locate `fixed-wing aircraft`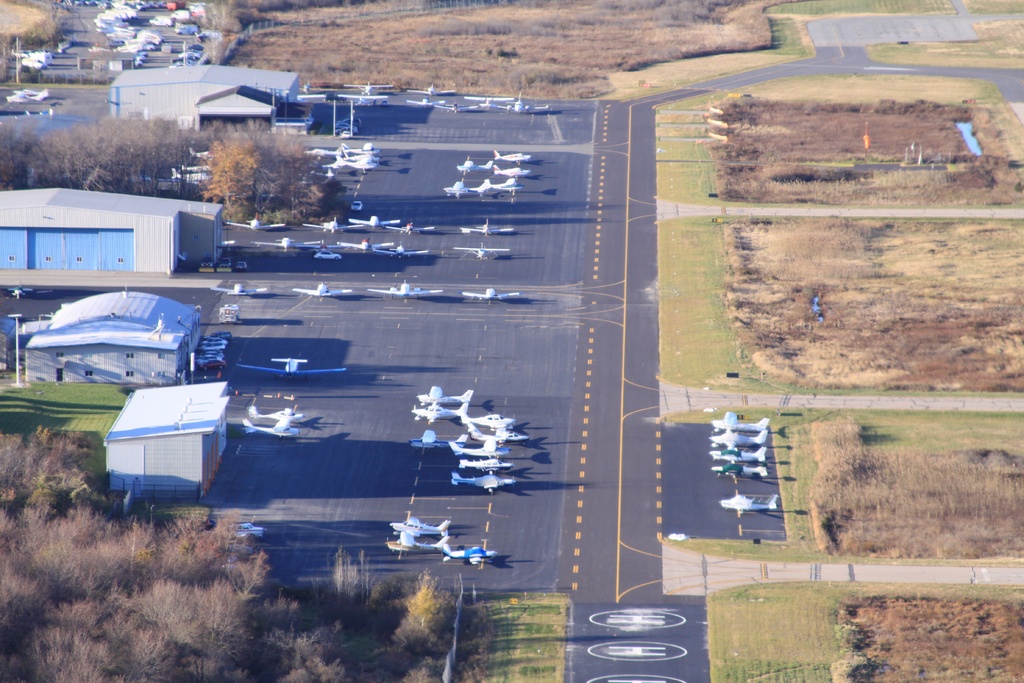
l=4, t=88, r=52, b=106
